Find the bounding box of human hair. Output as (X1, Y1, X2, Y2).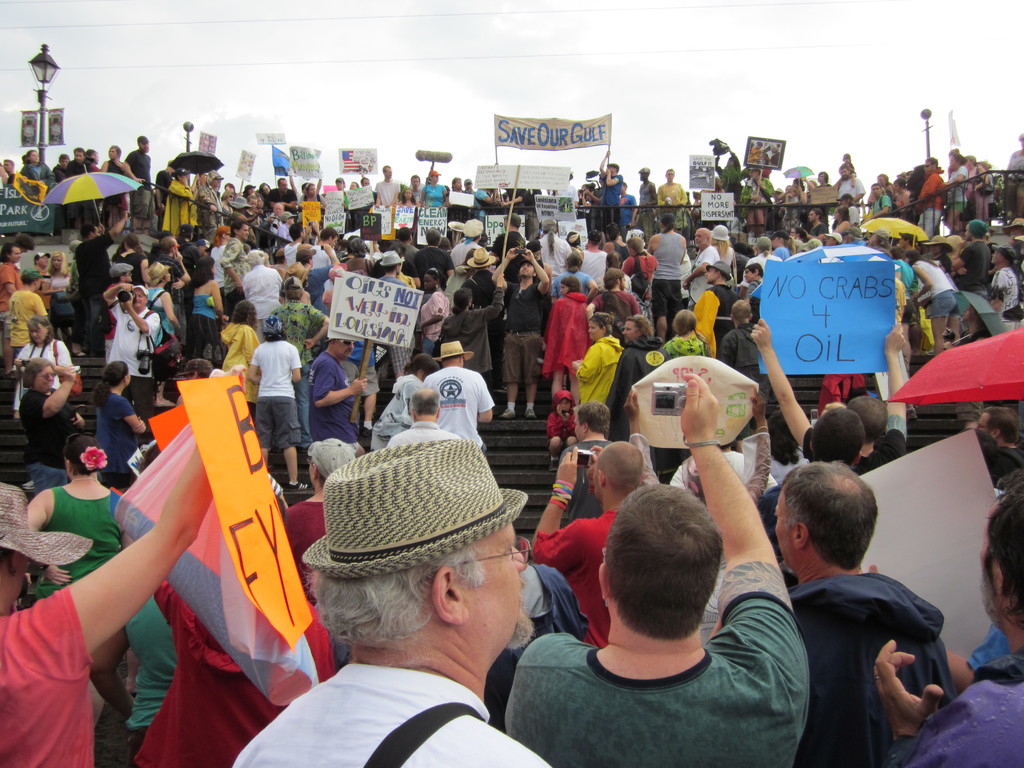
(813, 406, 870, 464).
